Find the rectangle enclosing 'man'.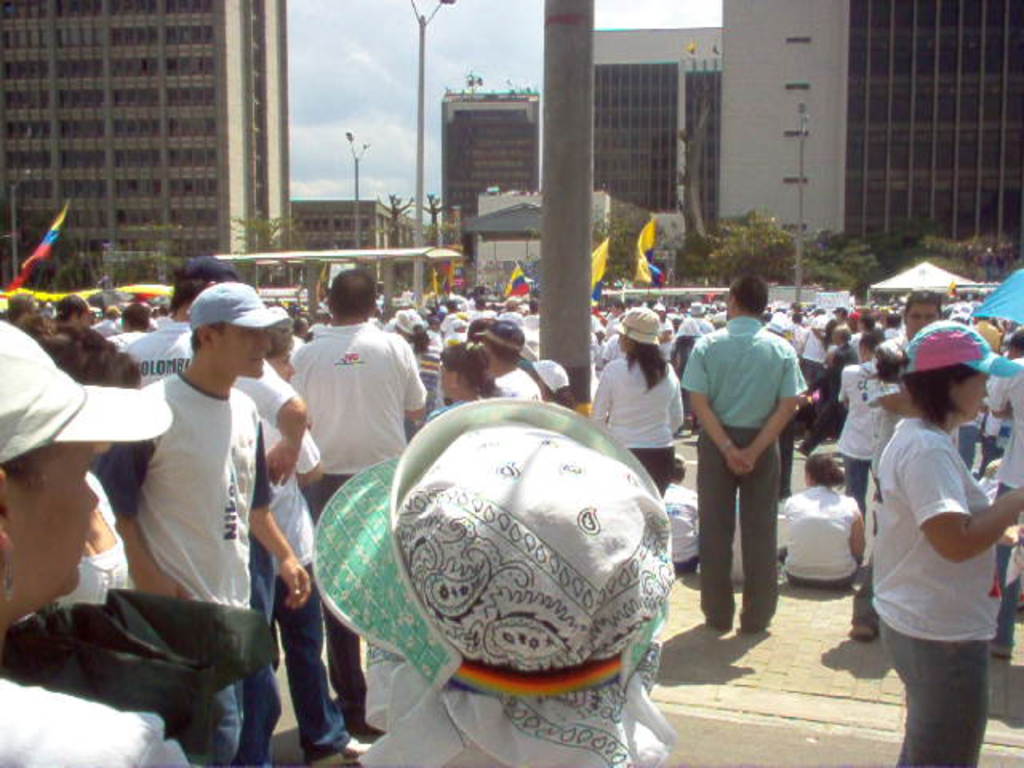
294:274:432:731.
